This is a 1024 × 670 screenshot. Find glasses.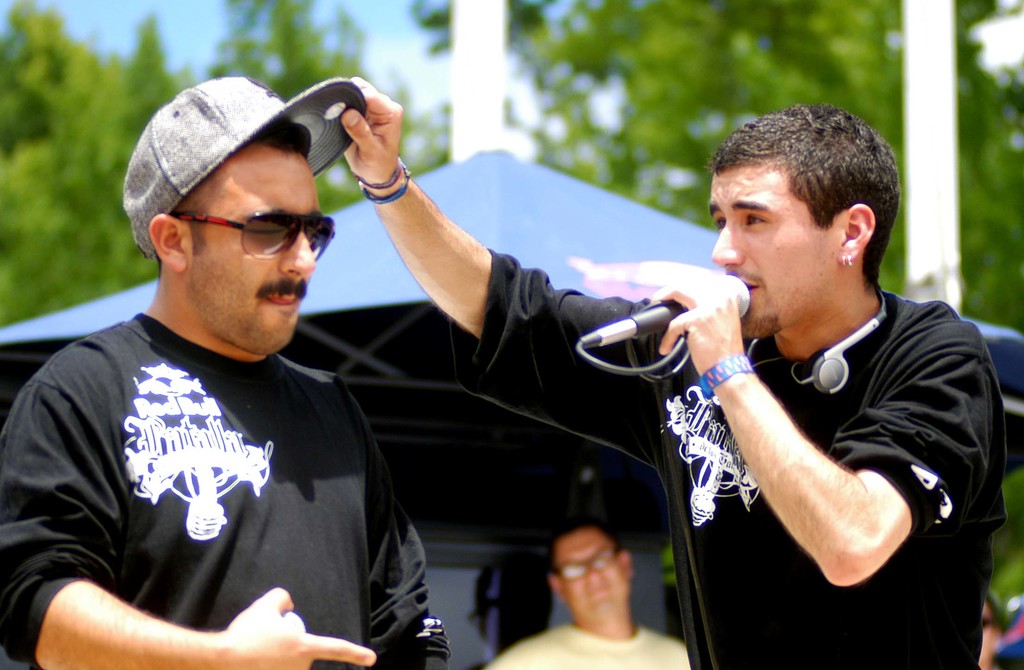
Bounding box: BBox(168, 207, 337, 268).
